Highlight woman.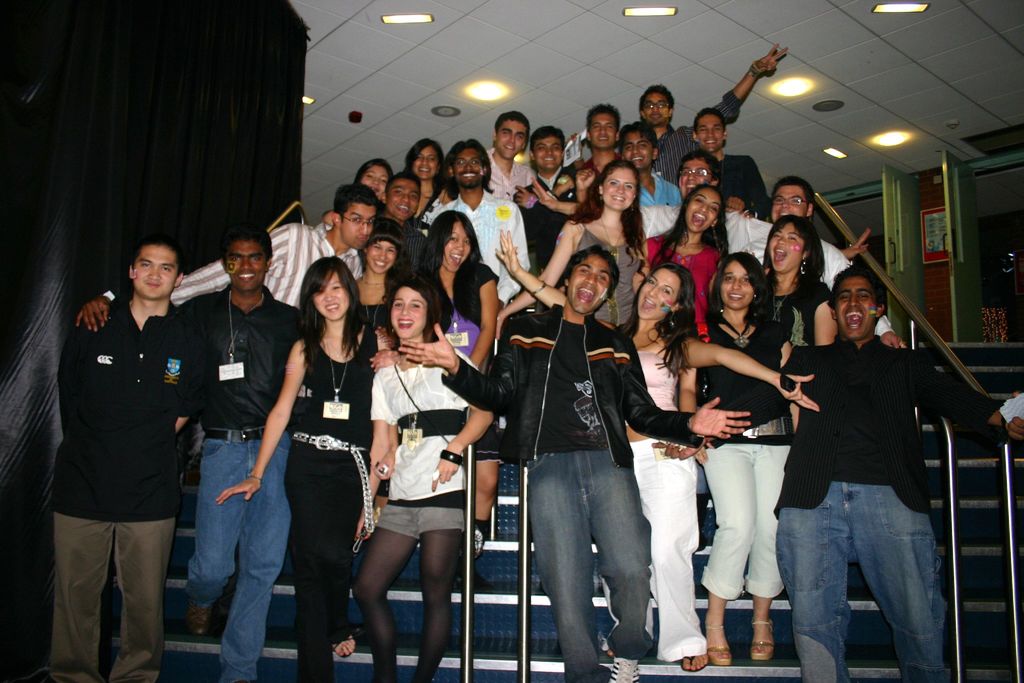
Highlighted region: crop(395, 136, 452, 217).
